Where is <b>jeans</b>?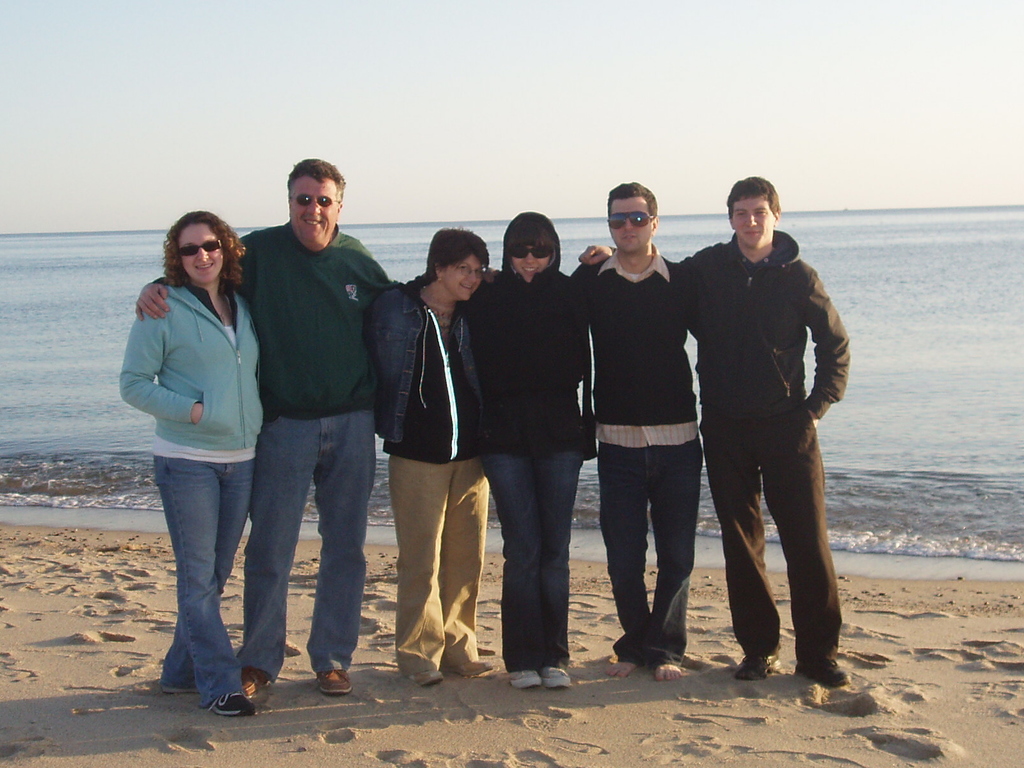
150, 437, 266, 707.
